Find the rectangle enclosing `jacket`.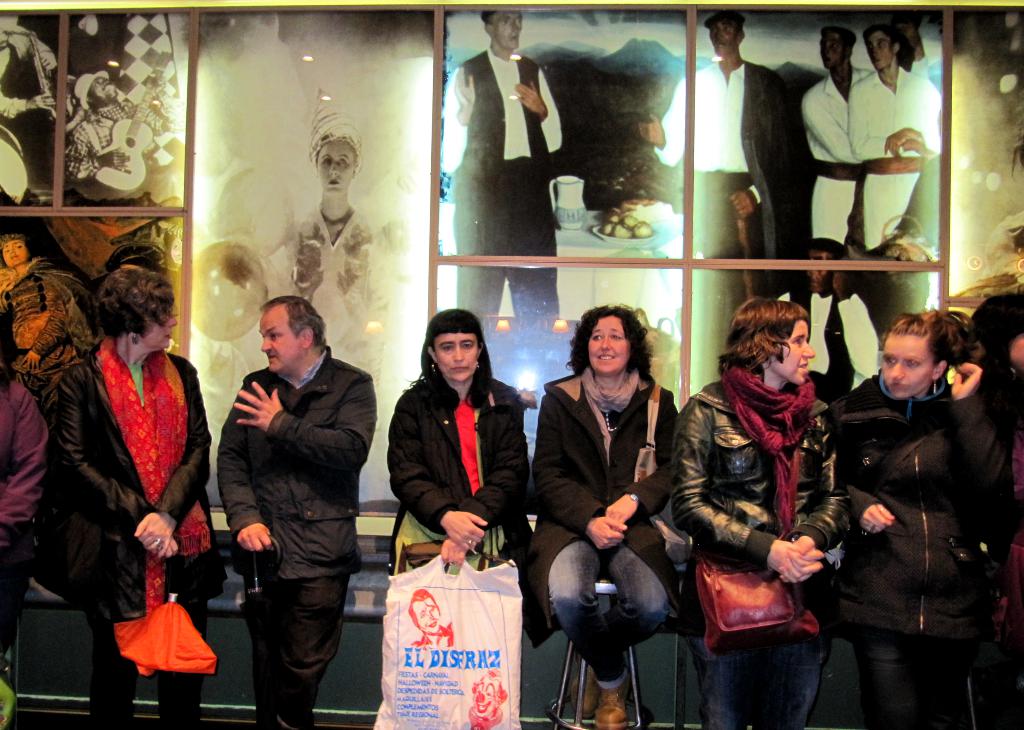
box=[833, 332, 1007, 649].
